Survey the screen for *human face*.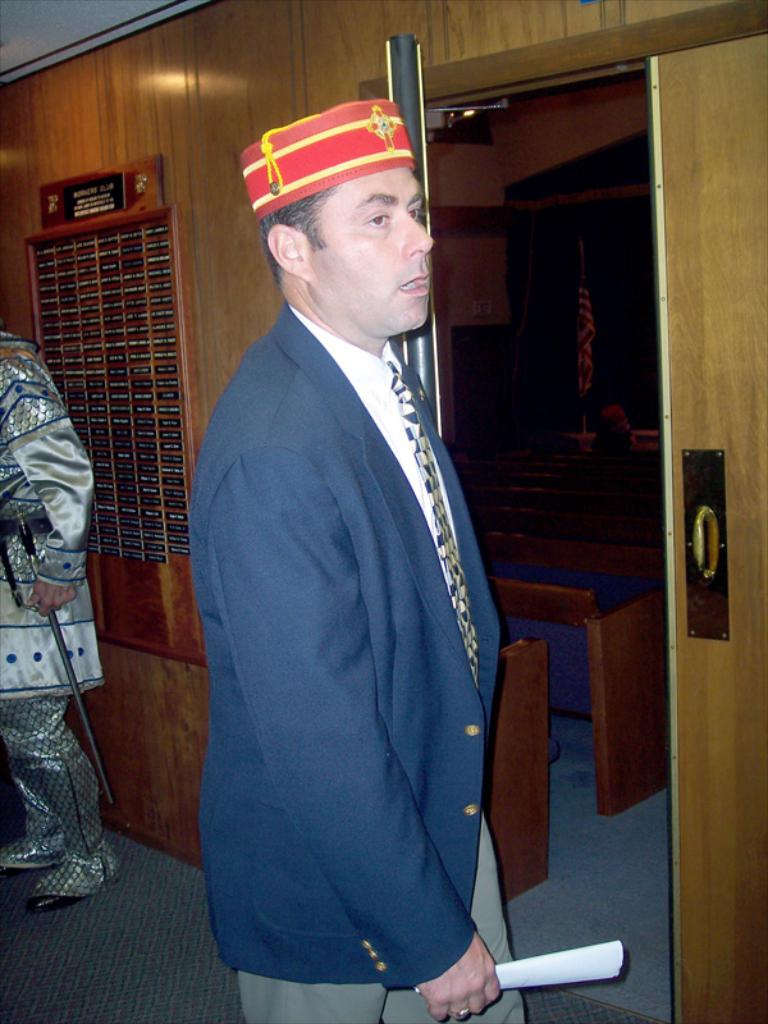
Survey found: Rect(324, 168, 436, 343).
